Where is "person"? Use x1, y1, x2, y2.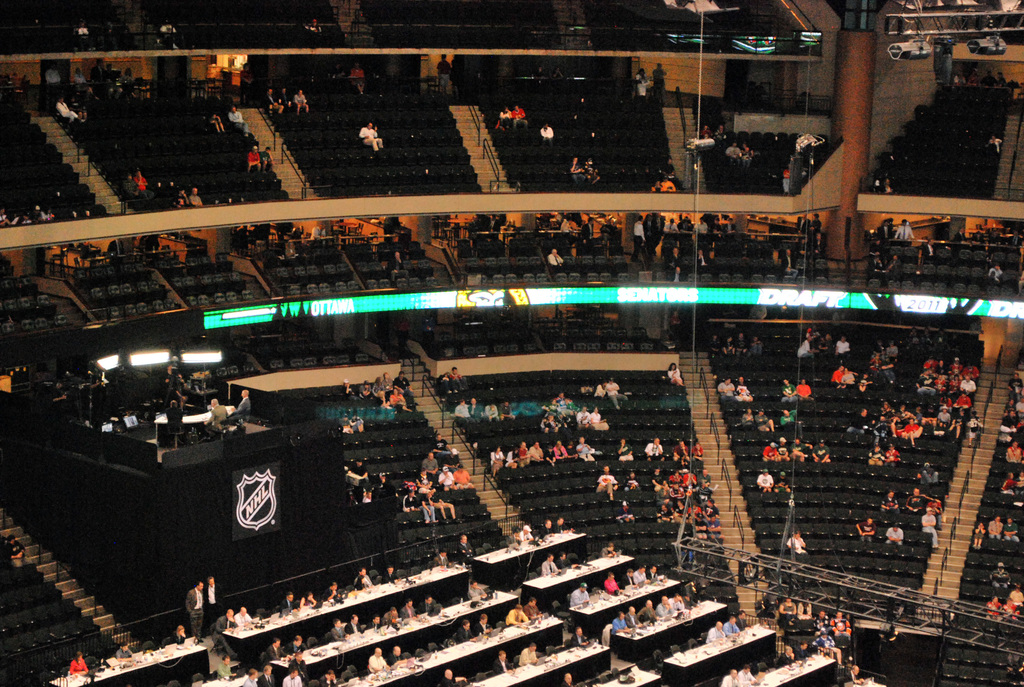
845, 399, 922, 445.
